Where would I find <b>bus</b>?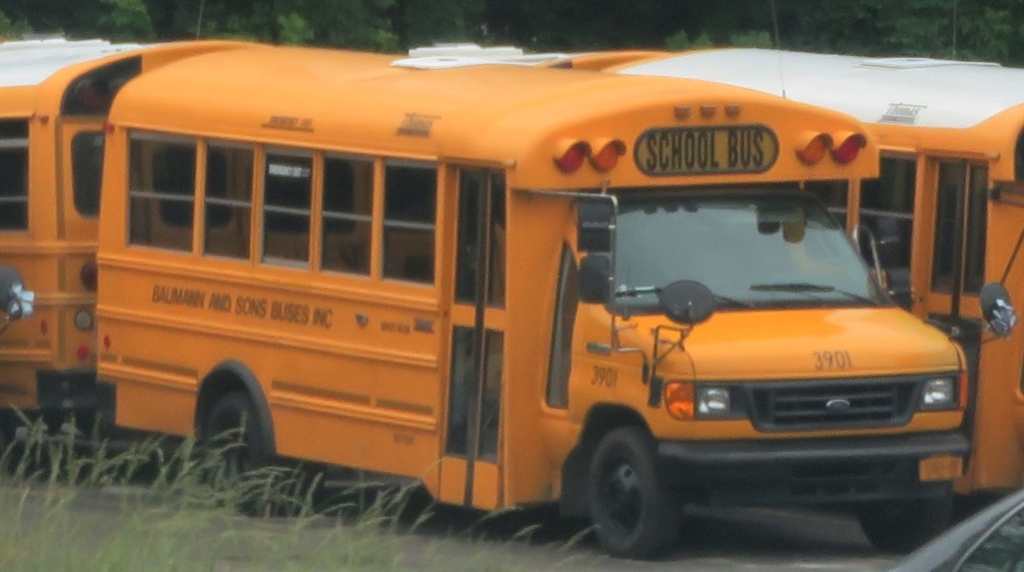
At <box>505,49,675,77</box>.
